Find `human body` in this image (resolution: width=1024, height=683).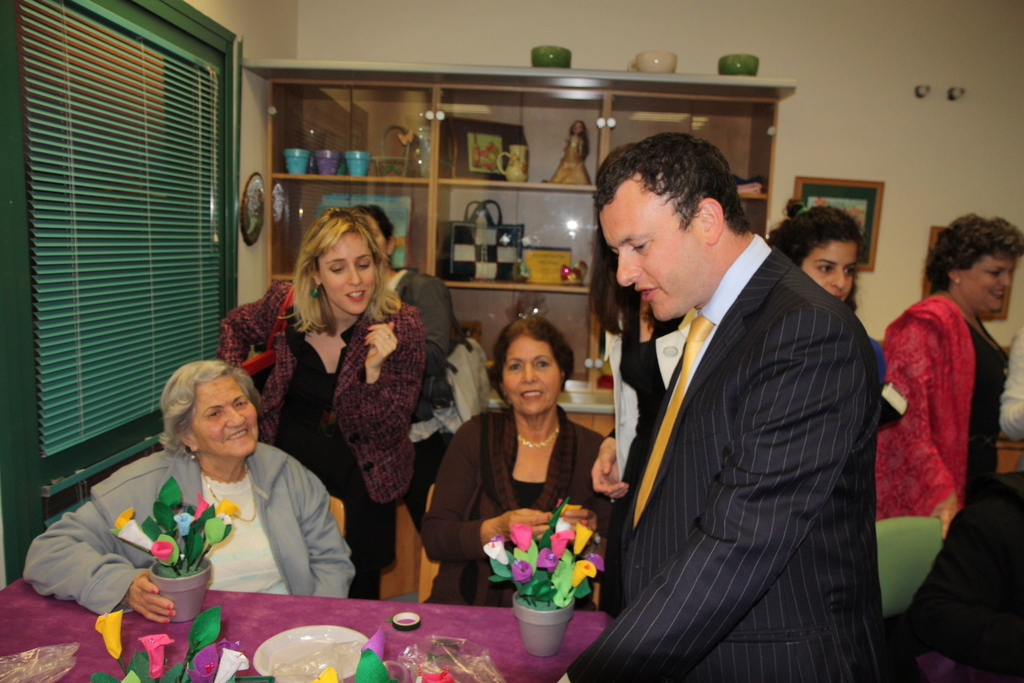
{"x1": 416, "y1": 317, "x2": 611, "y2": 606}.
